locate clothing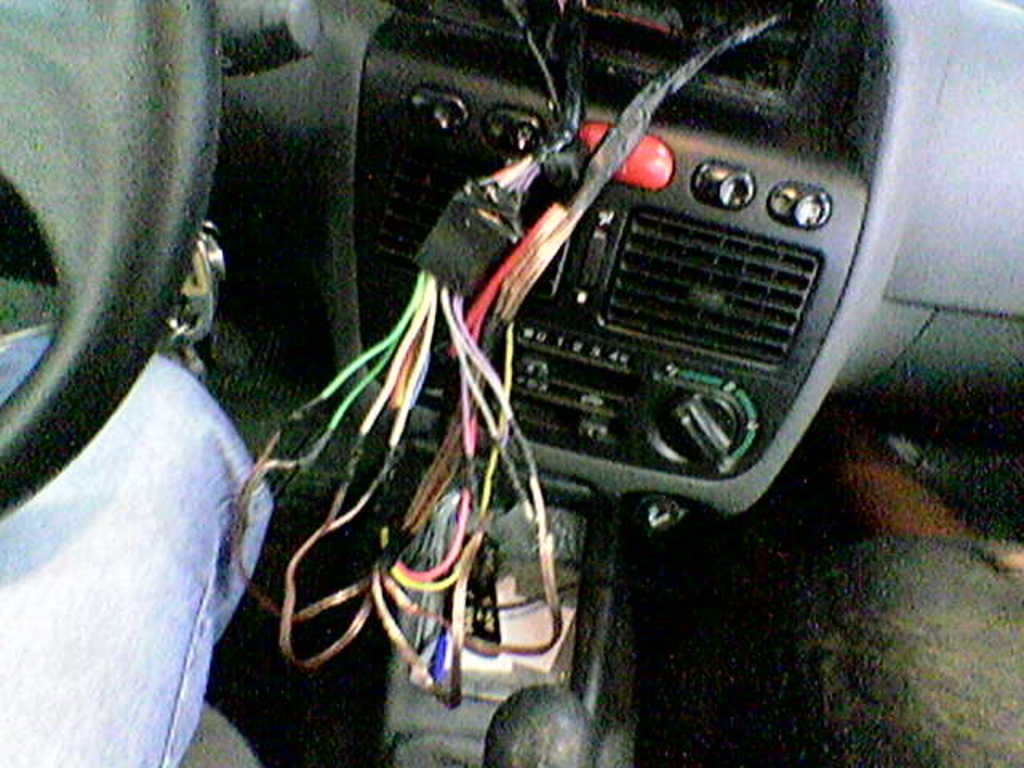
2:326:282:766
